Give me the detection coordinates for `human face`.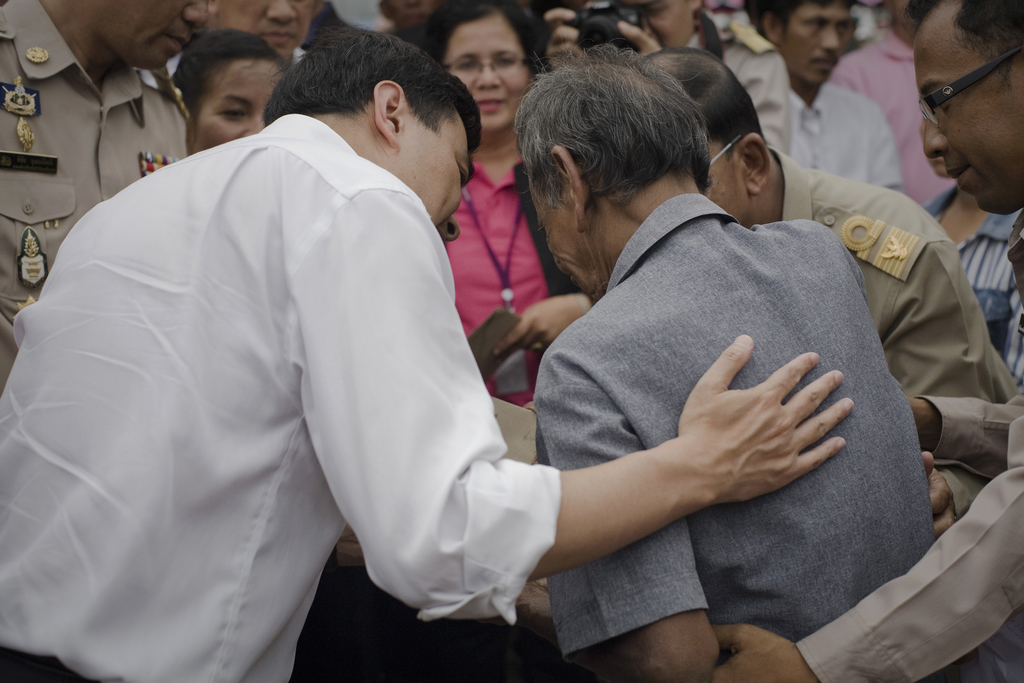
select_region(438, 5, 535, 134).
